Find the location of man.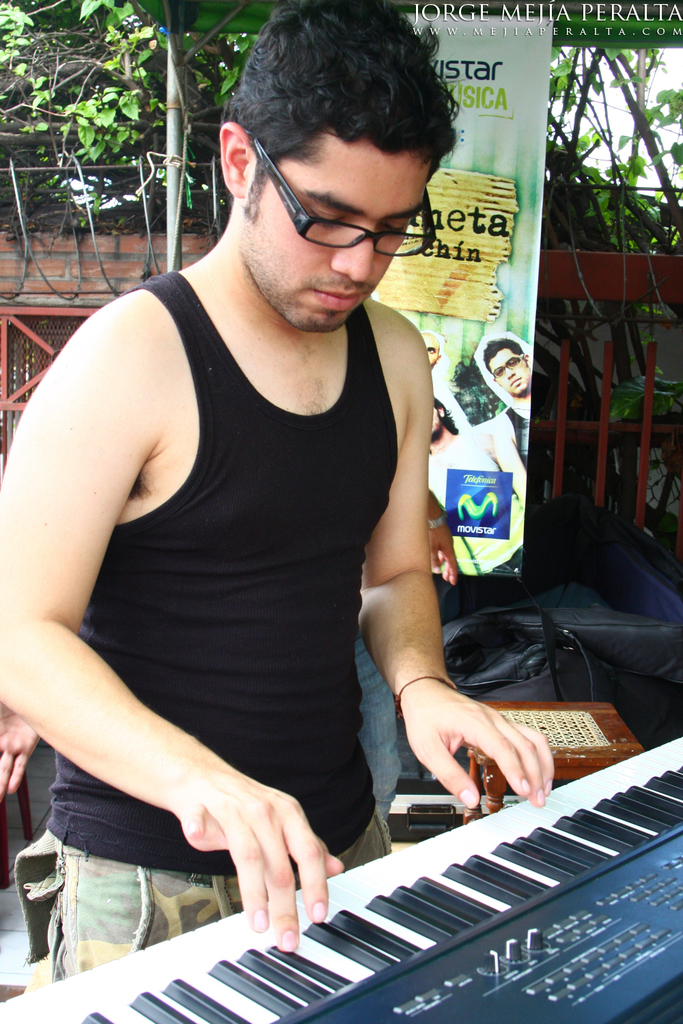
Location: (468,339,538,475).
